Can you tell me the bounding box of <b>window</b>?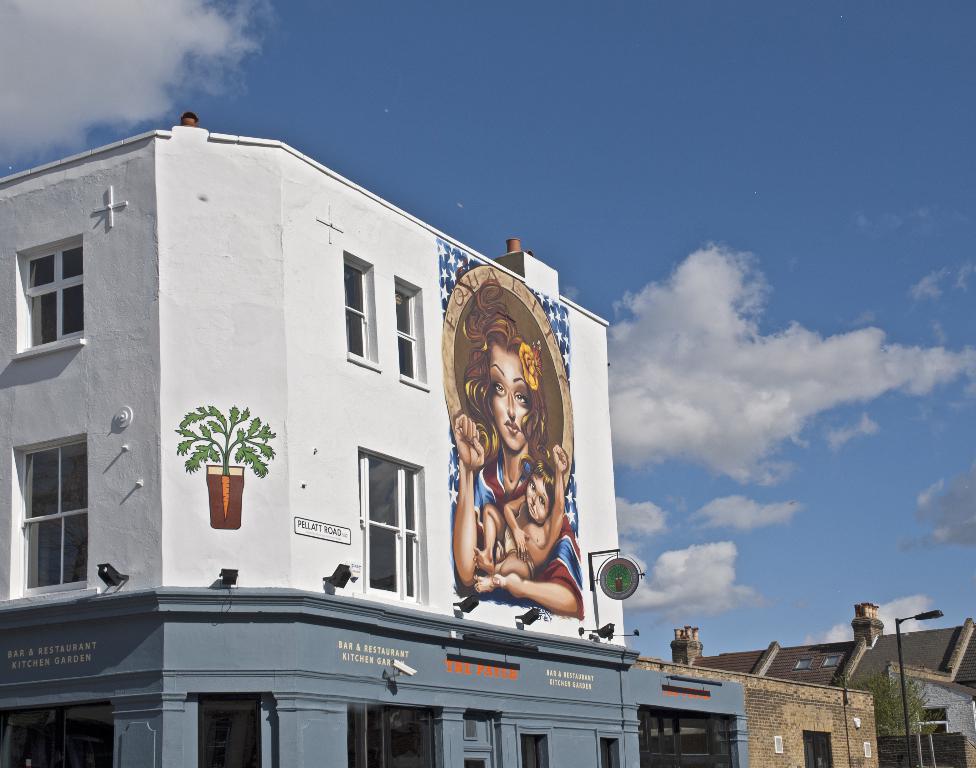
23,248,85,346.
